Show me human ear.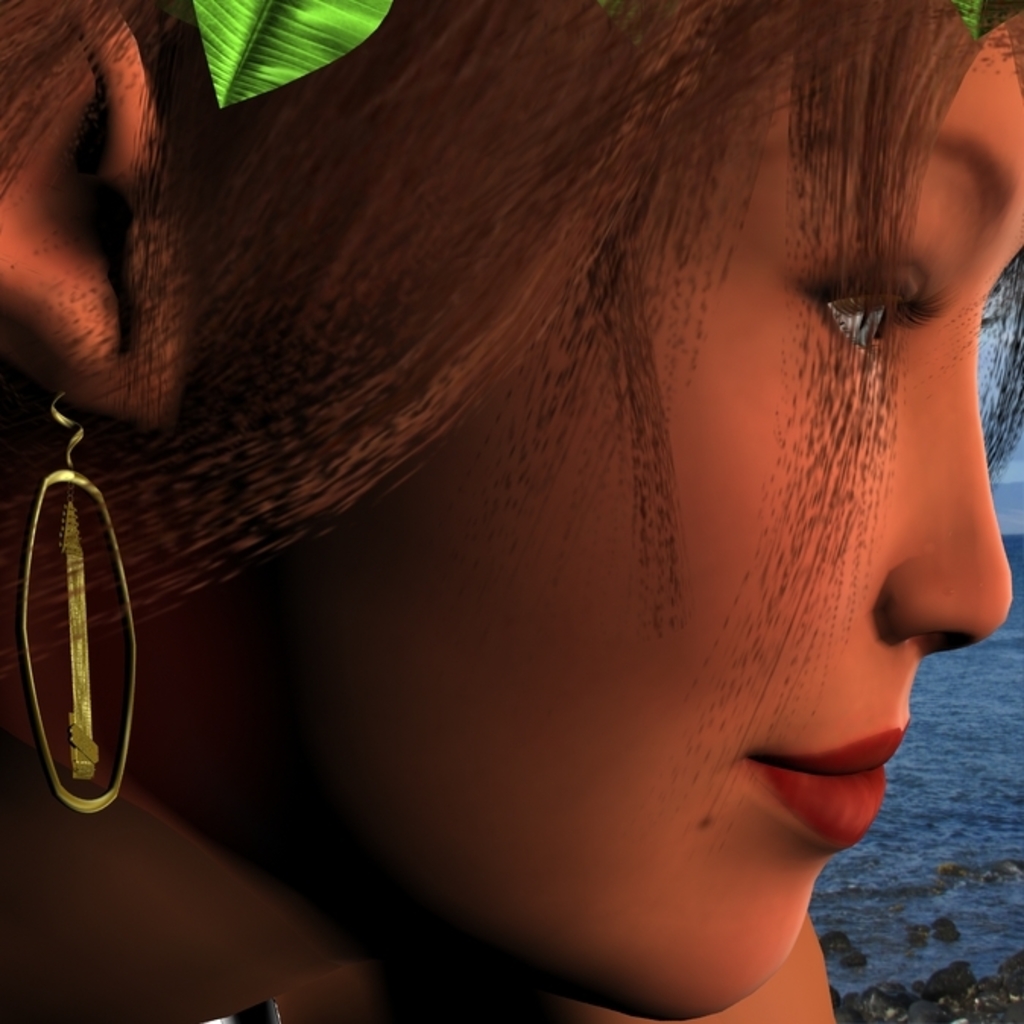
human ear is here: x1=0, y1=0, x2=179, y2=419.
